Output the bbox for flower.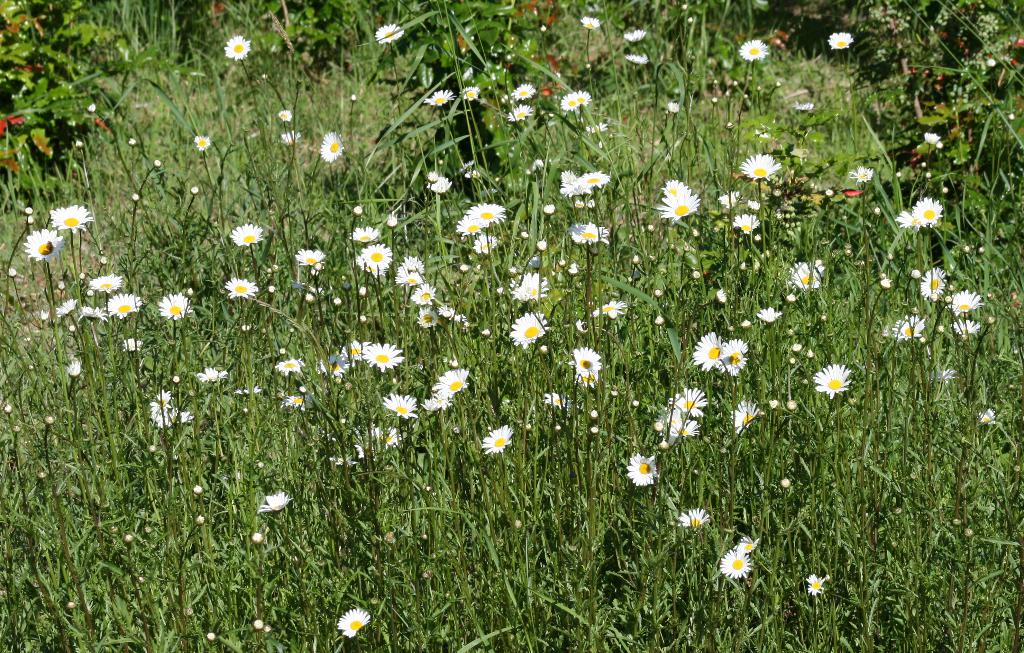
region(120, 337, 145, 353).
